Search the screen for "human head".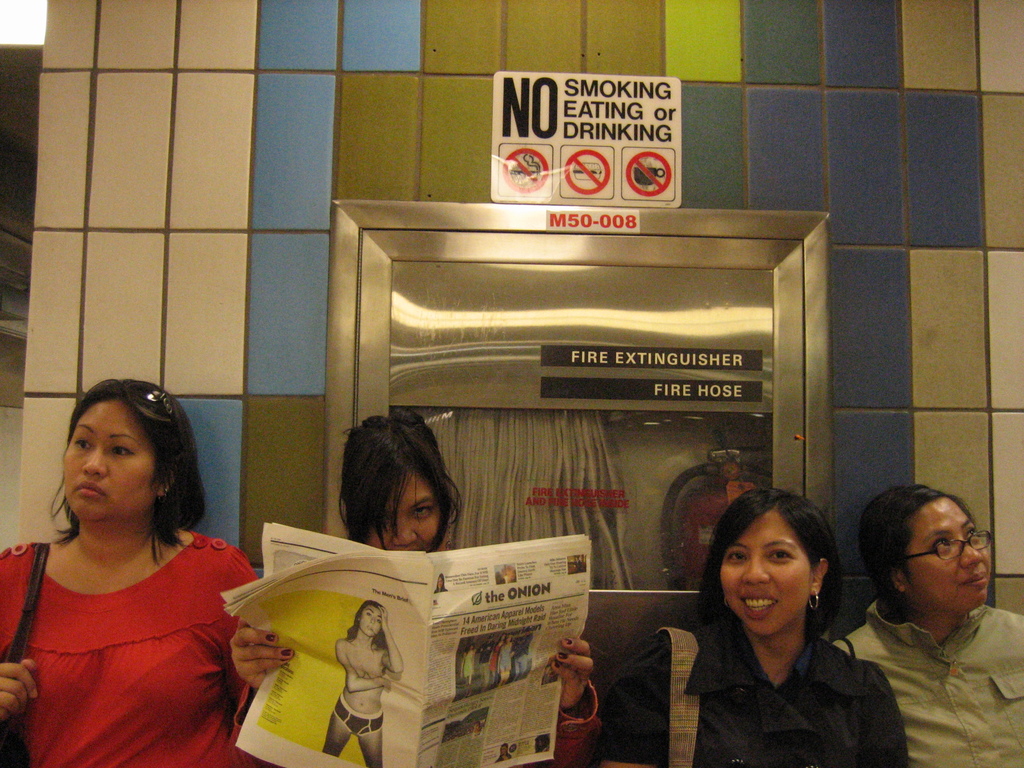
Found at {"left": 504, "top": 563, "right": 520, "bottom": 580}.
